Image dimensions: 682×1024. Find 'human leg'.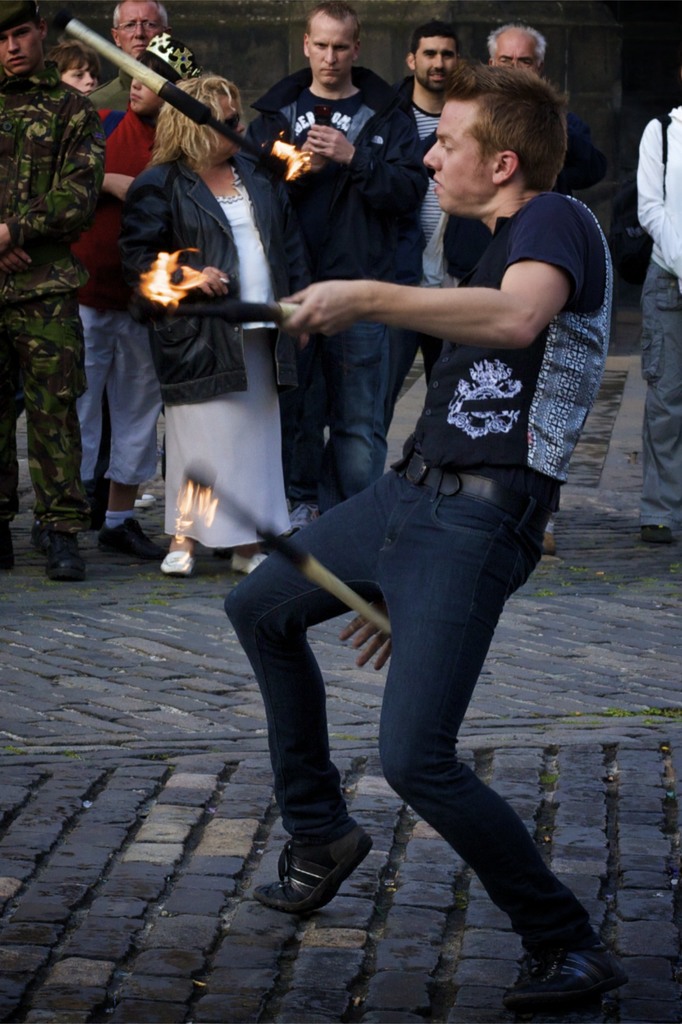
<box>375,461,617,1010</box>.
